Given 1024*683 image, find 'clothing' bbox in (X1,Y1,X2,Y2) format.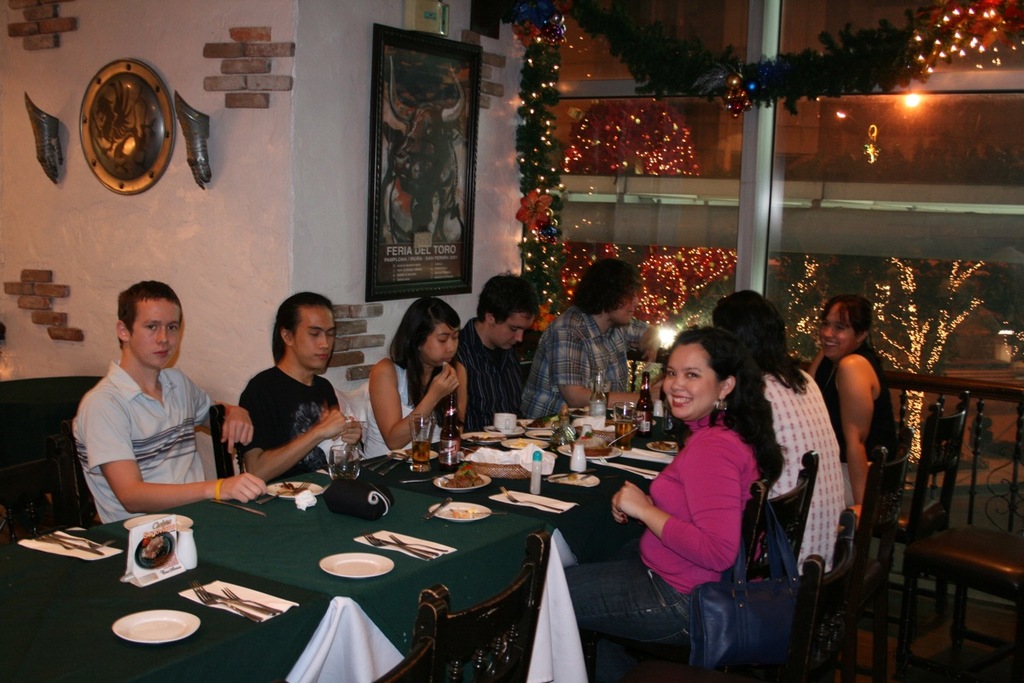
(806,344,870,527).
